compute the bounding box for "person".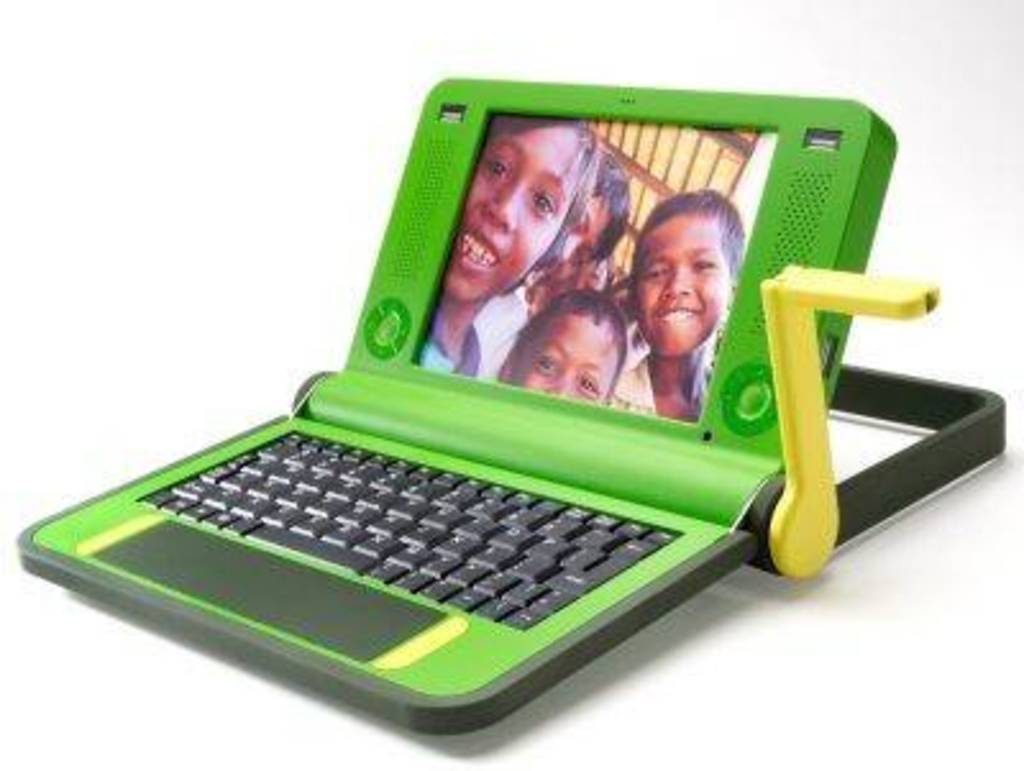
box(617, 161, 742, 433).
